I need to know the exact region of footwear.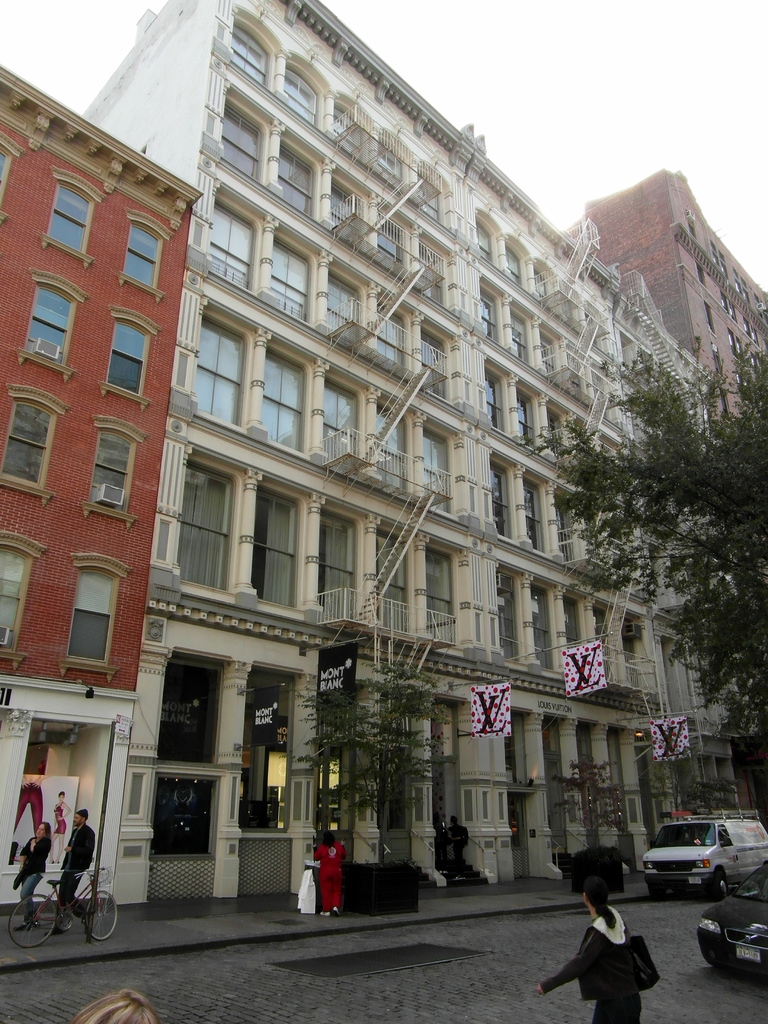
Region: bbox(12, 922, 28, 932).
